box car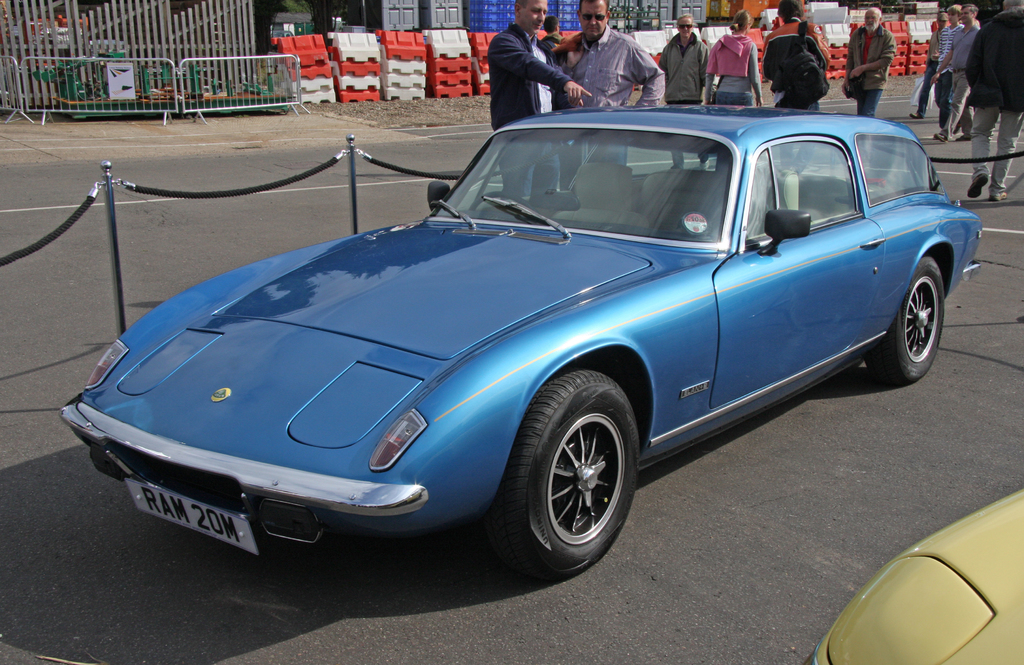
[45,96,989,599]
